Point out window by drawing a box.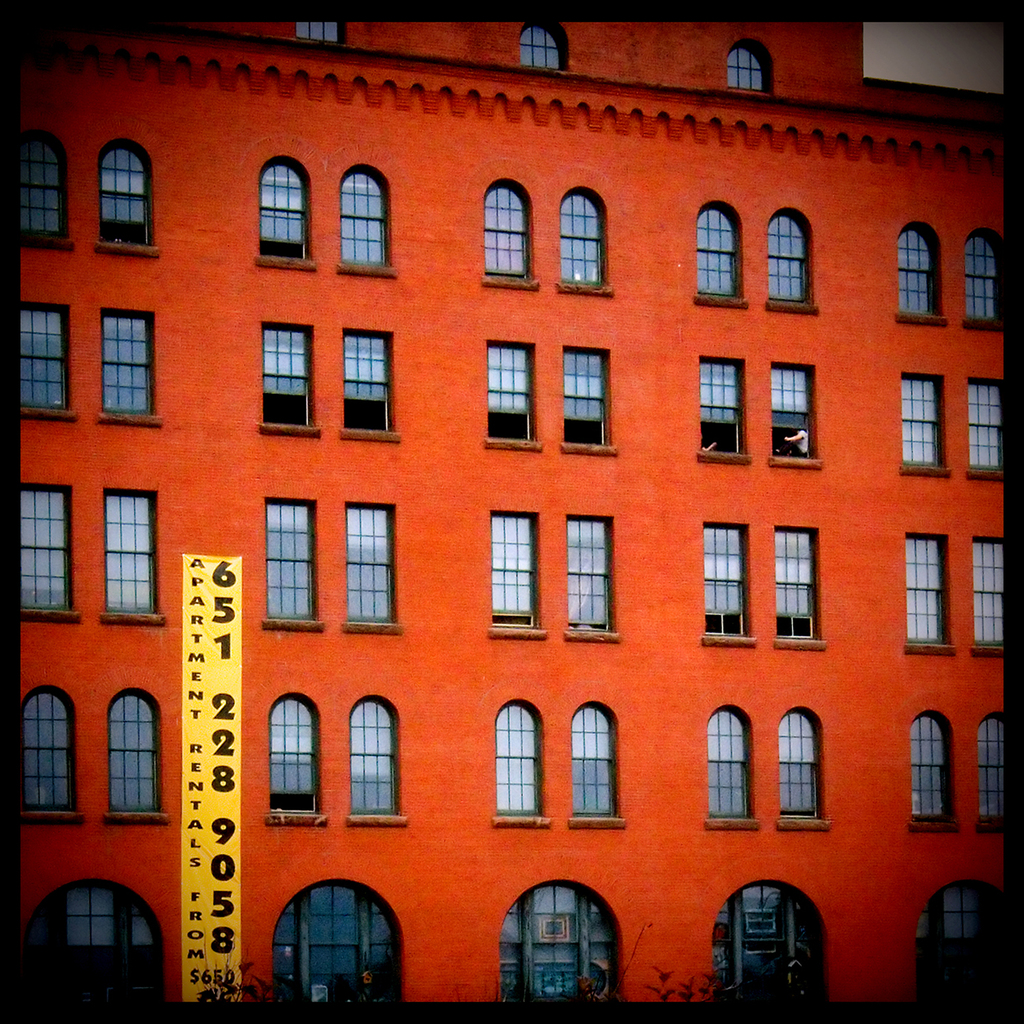
BBox(274, 887, 397, 1015).
